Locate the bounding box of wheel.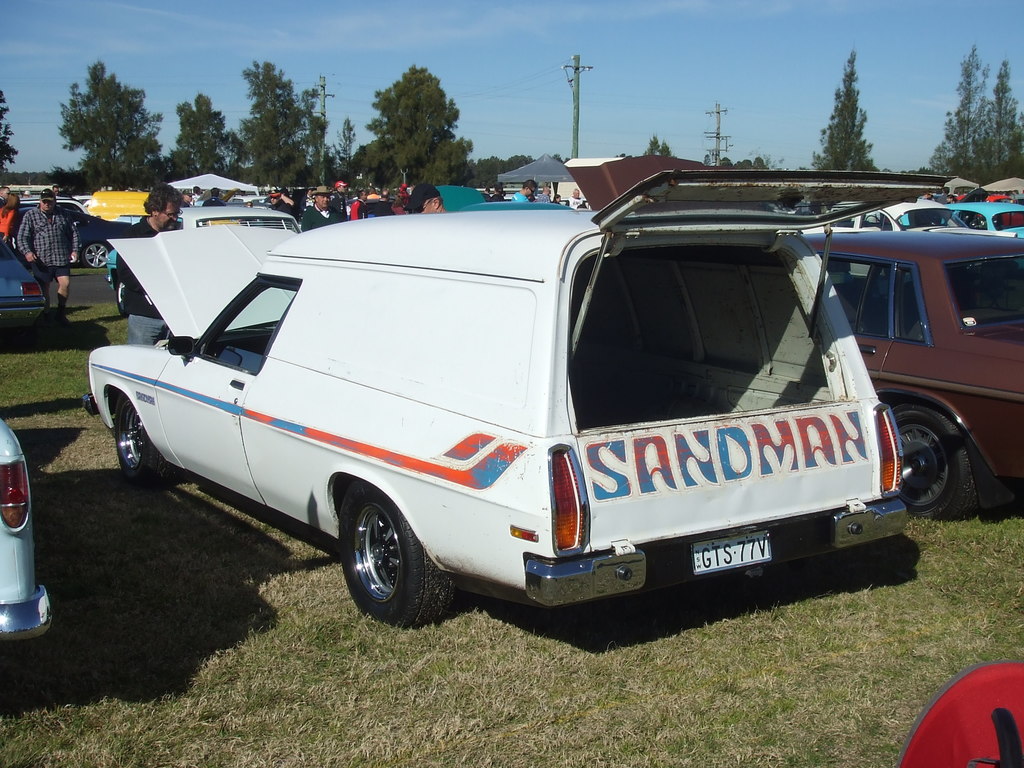
Bounding box: box=[327, 505, 431, 616].
